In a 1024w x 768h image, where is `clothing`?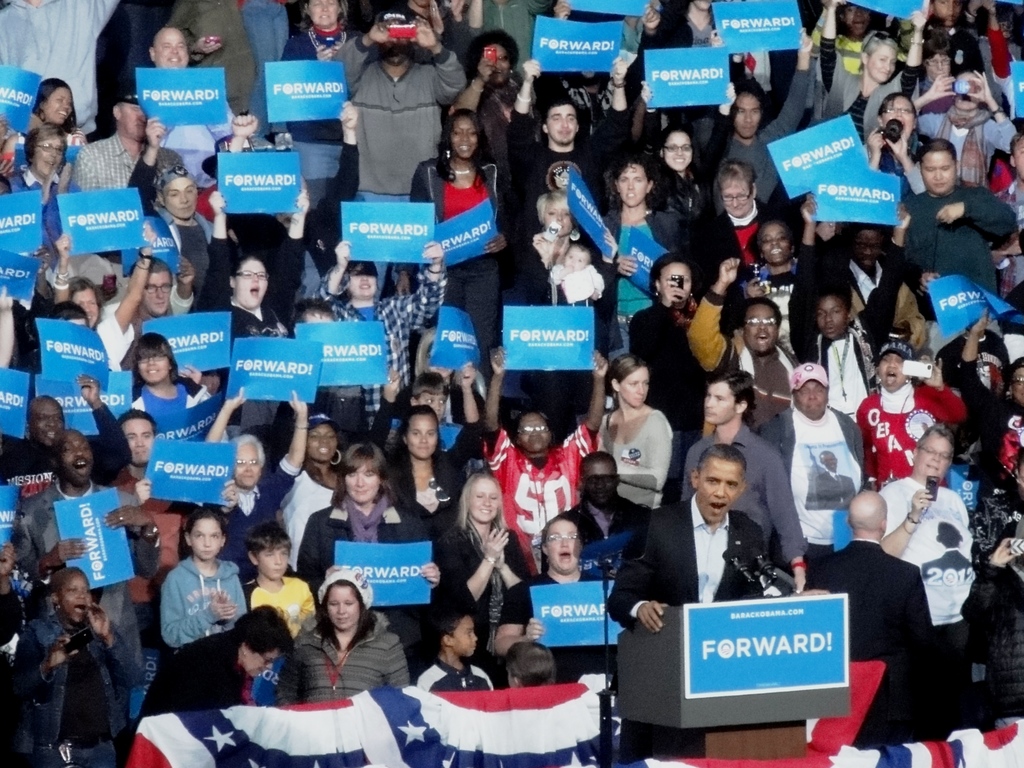
bbox(953, 366, 1023, 553).
